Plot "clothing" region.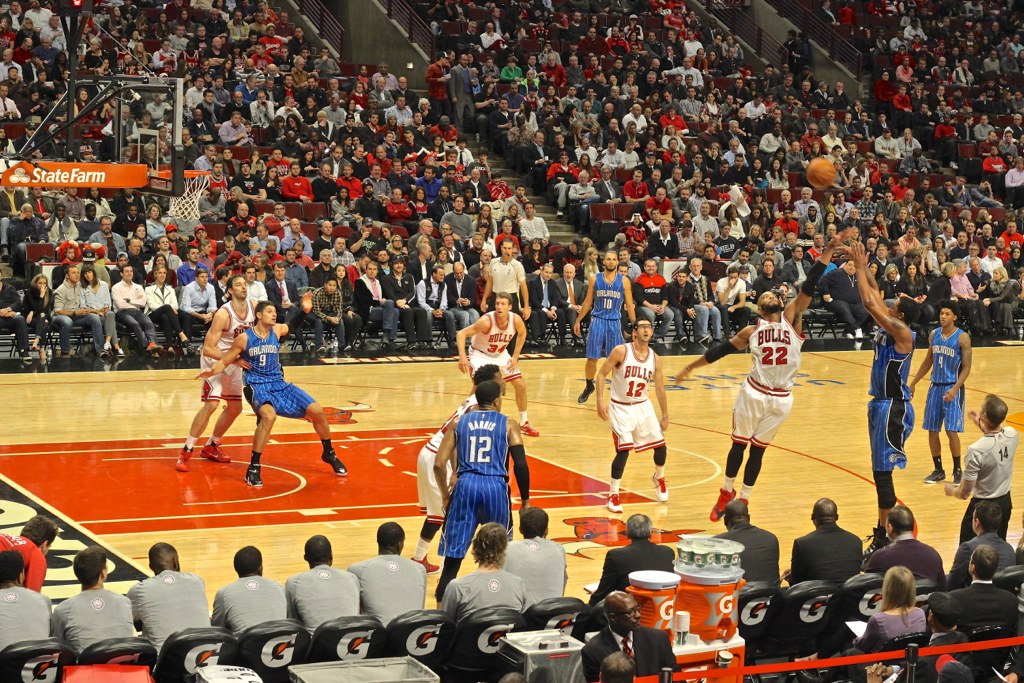
Plotted at [440,570,535,628].
